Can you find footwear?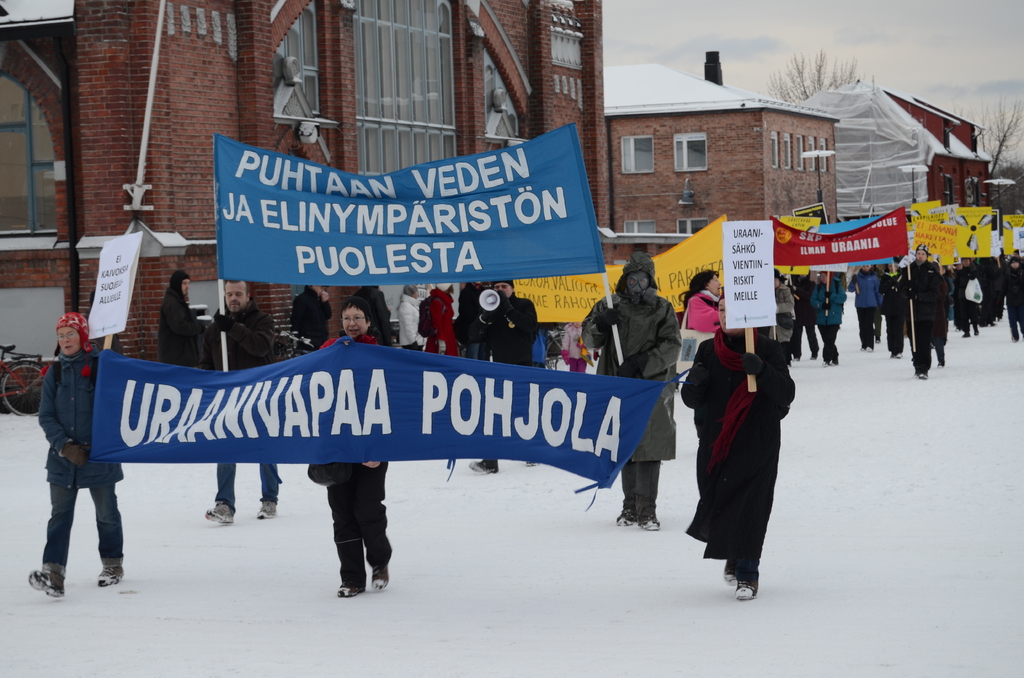
Yes, bounding box: [895,351,903,359].
